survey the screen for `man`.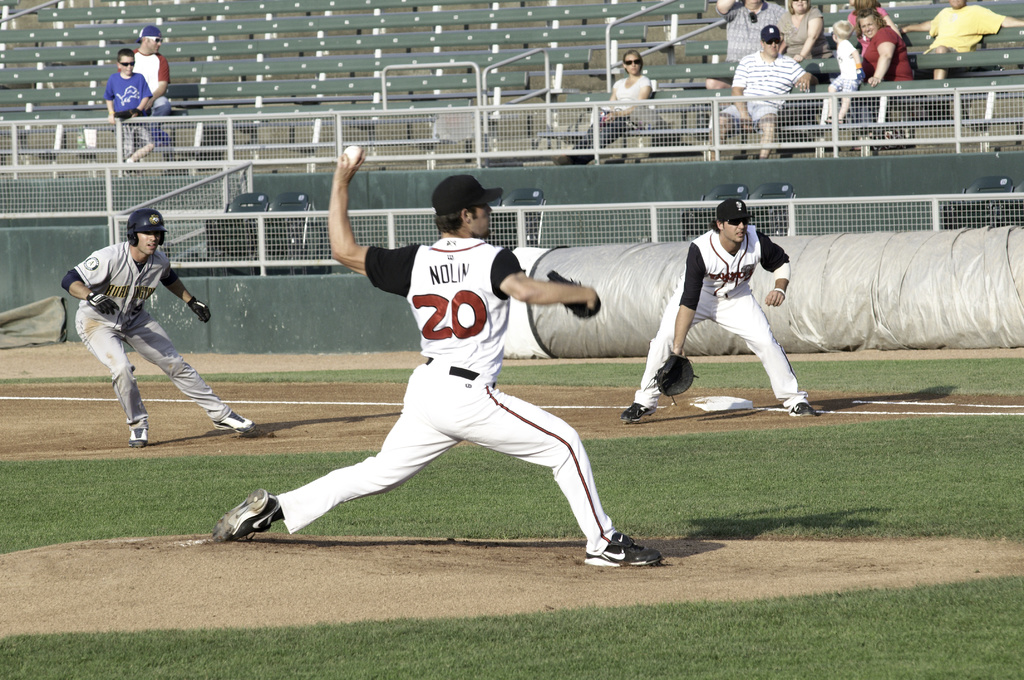
Survey found: [903,0,1023,84].
